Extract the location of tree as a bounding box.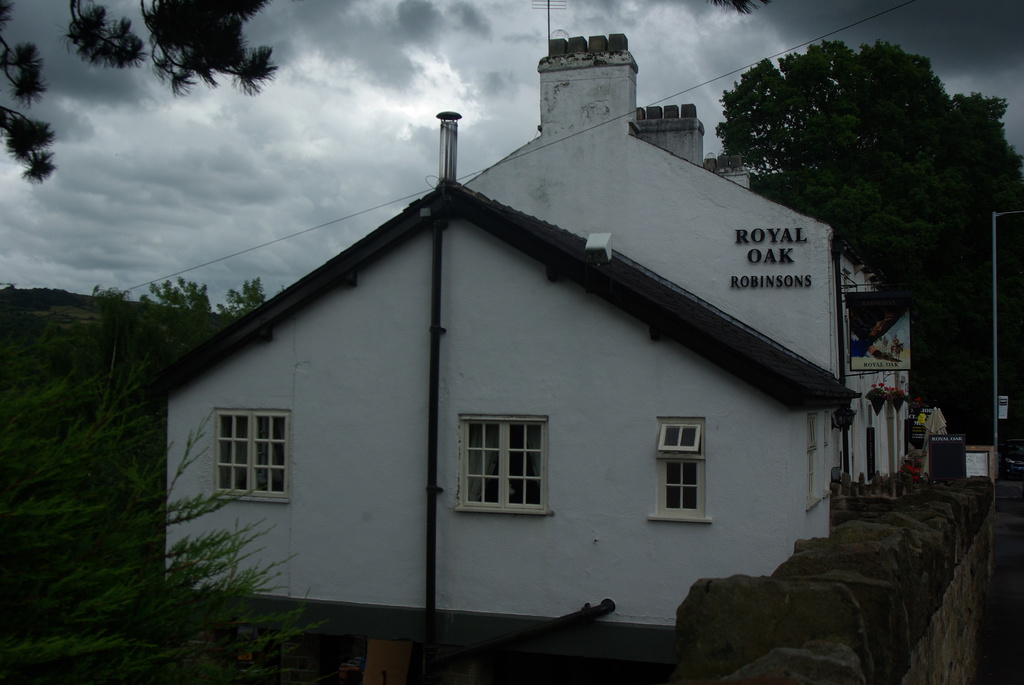
l=0, t=0, r=279, b=162.
